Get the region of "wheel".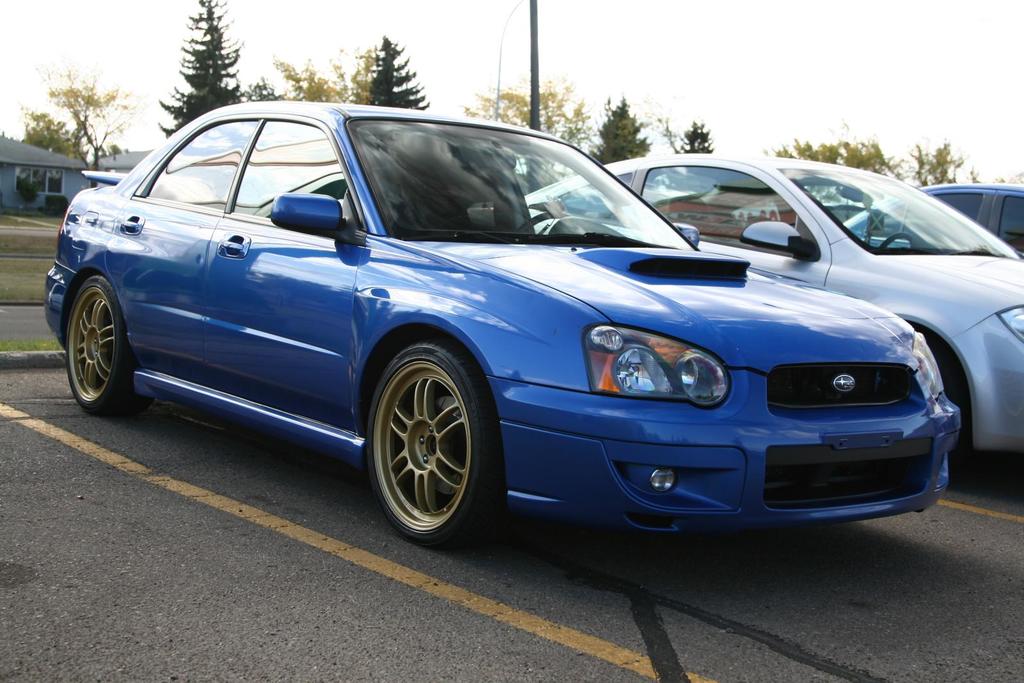
(882,235,916,252).
